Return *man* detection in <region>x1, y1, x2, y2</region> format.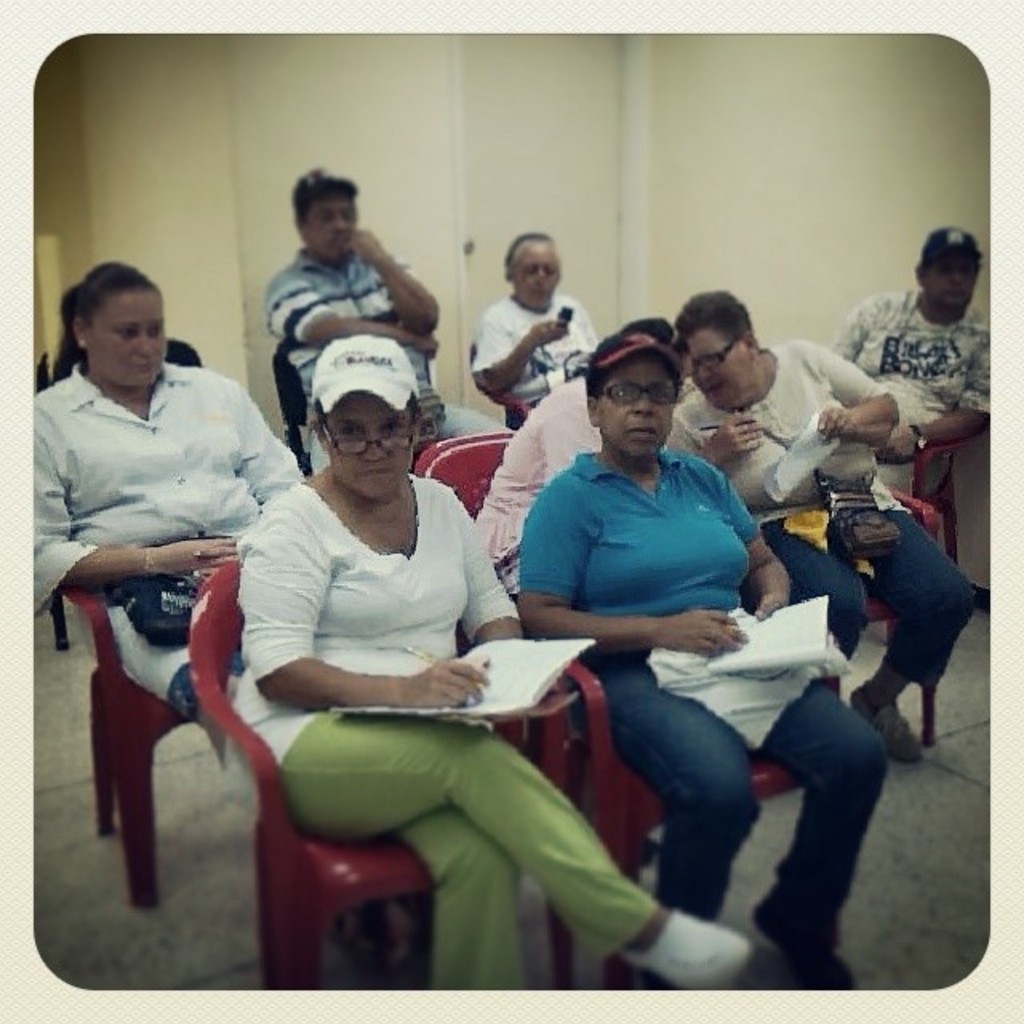
<region>266, 160, 514, 477</region>.
